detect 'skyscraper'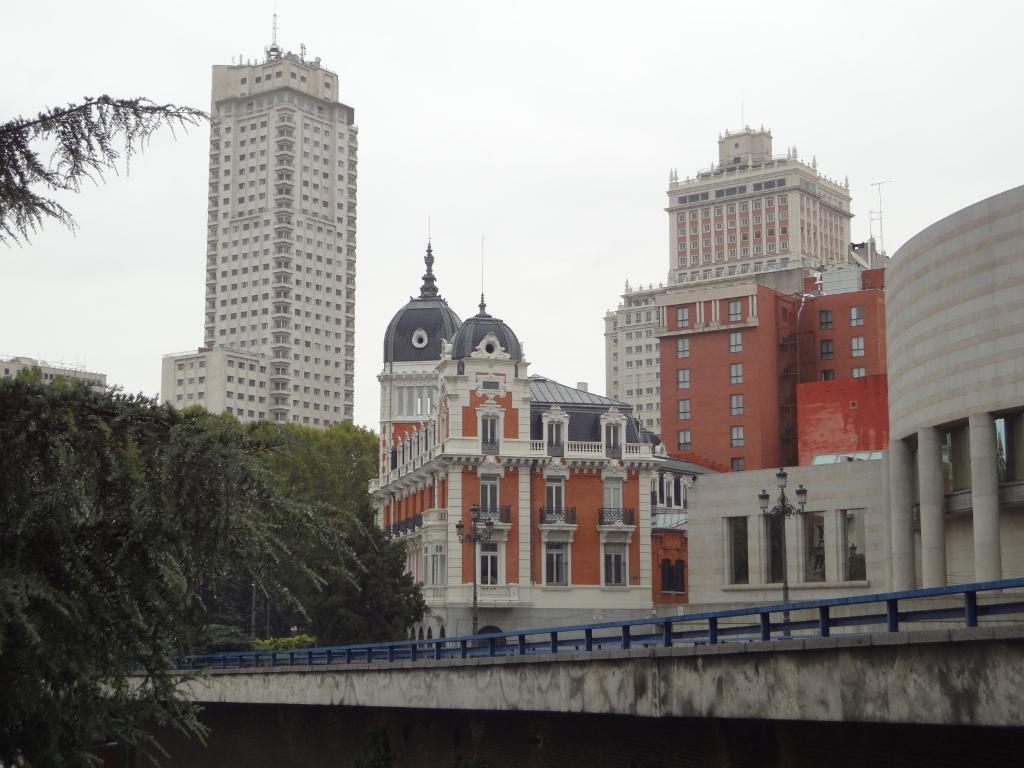
pyautogui.locateOnScreen(147, 33, 377, 472)
